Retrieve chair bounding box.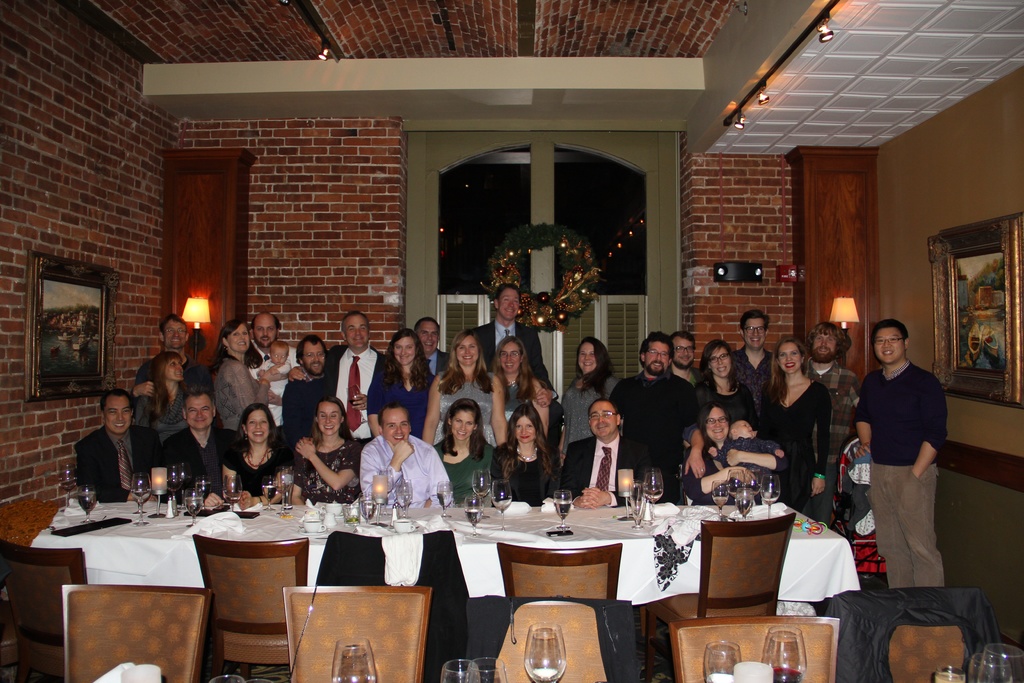
Bounding box: pyautogui.locateOnScreen(465, 595, 624, 682).
